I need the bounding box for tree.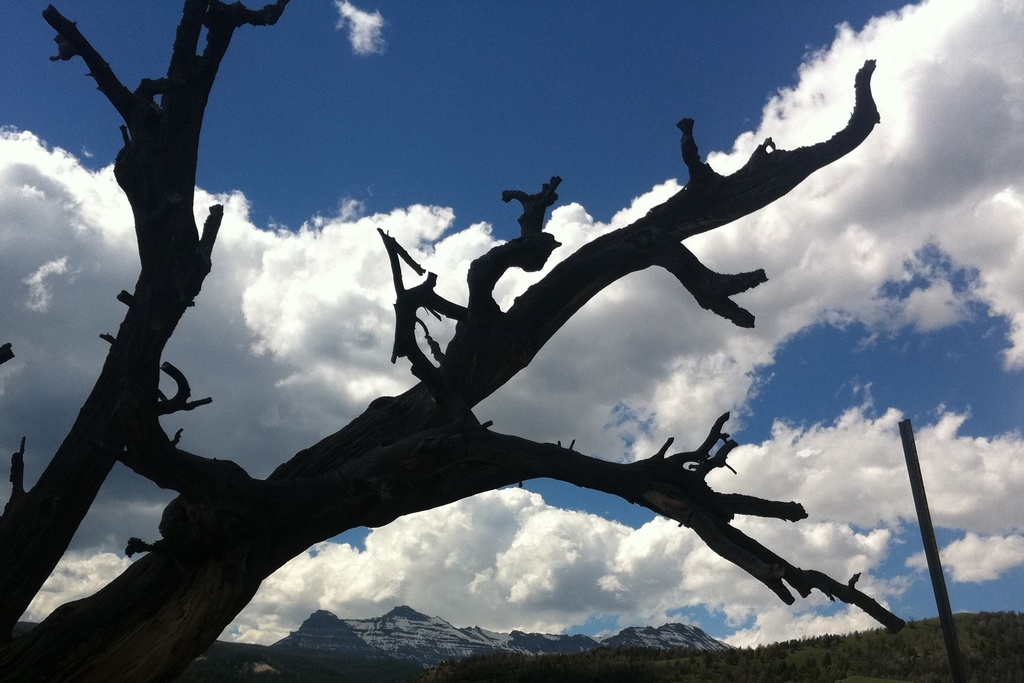
Here it is: crop(0, 0, 988, 654).
